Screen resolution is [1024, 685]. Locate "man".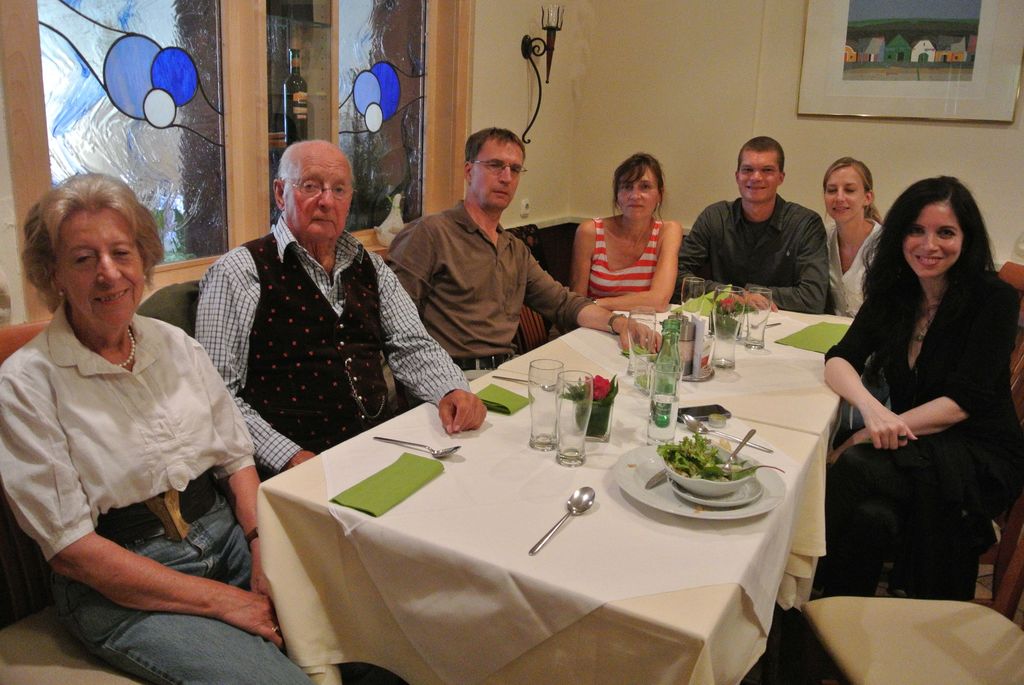
676 138 834 316.
